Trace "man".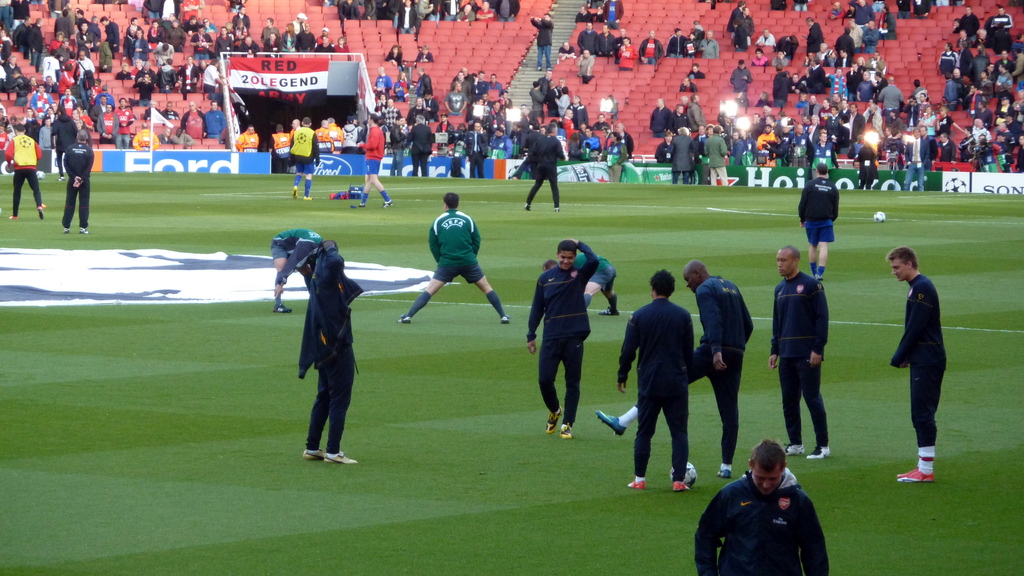
Traced to bbox=(396, 193, 510, 325).
